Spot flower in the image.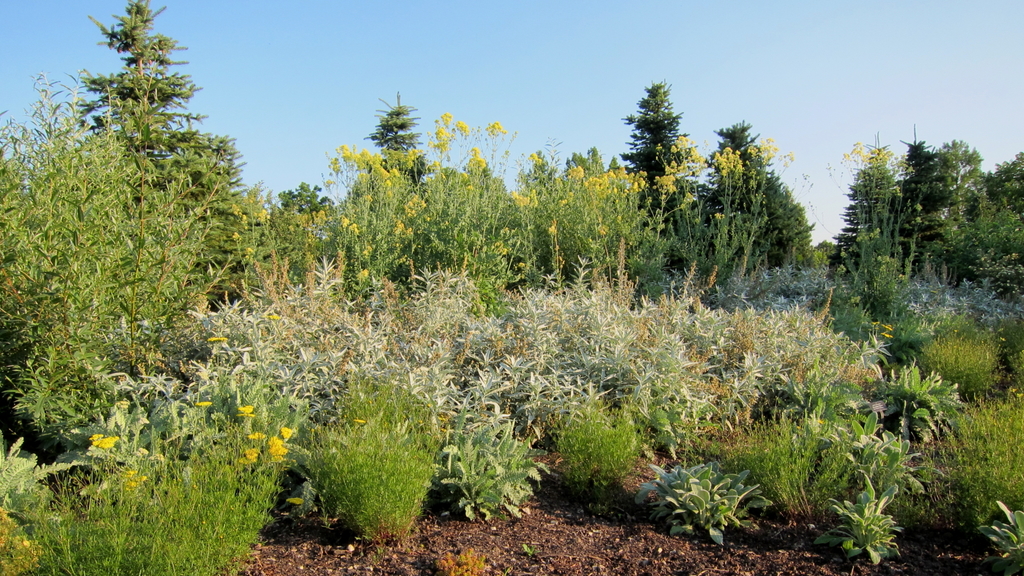
flower found at box(241, 454, 257, 462).
